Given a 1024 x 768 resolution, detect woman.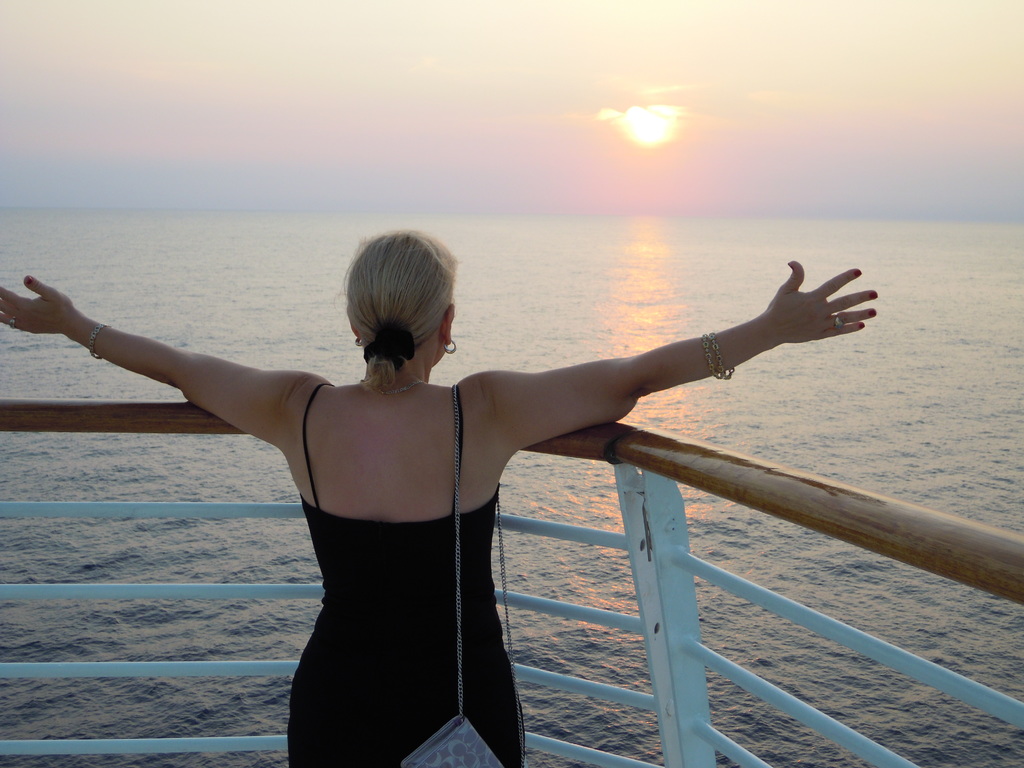
bbox=(94, 225, 826, 746).
